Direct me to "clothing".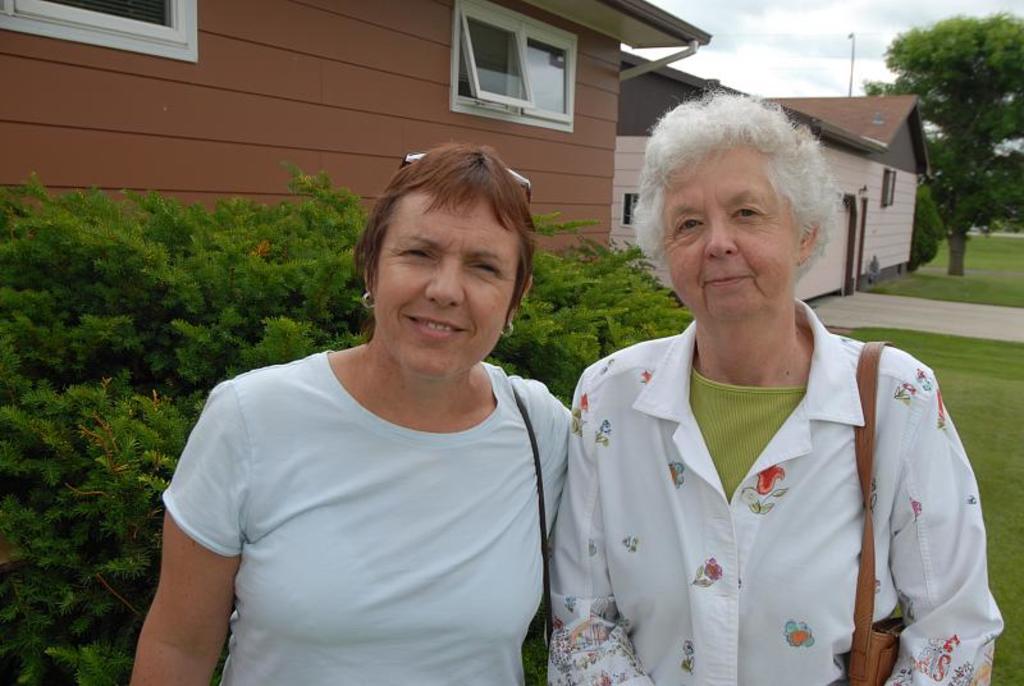
Direction: 154 348 576 685.
